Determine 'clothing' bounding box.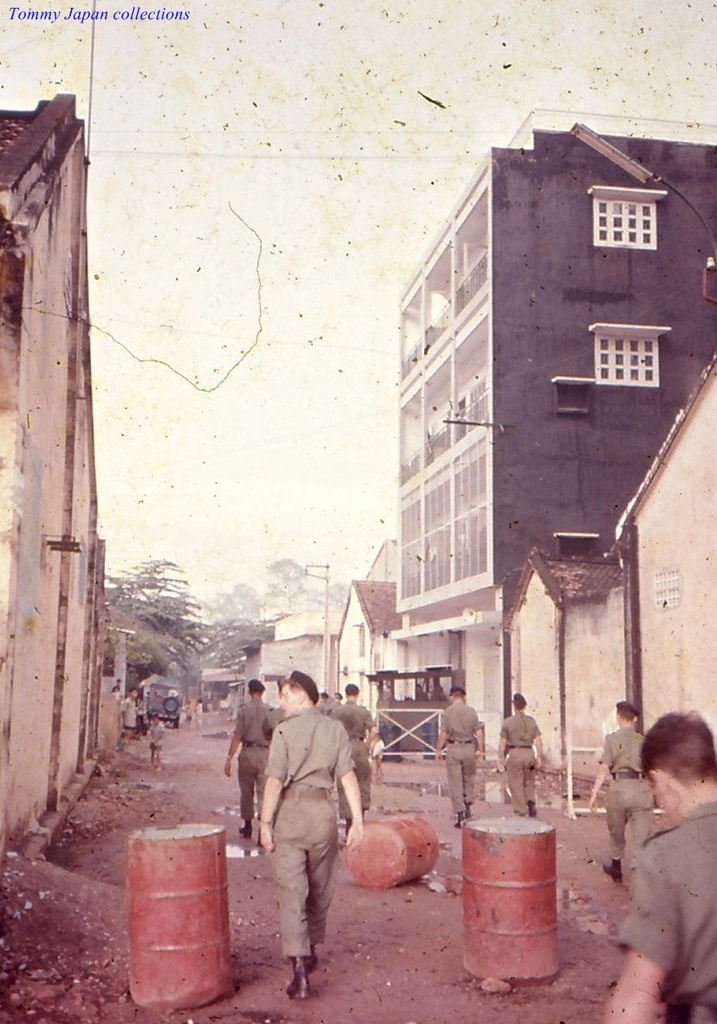
Determined: bbox=[442, 697, 484, 810].
